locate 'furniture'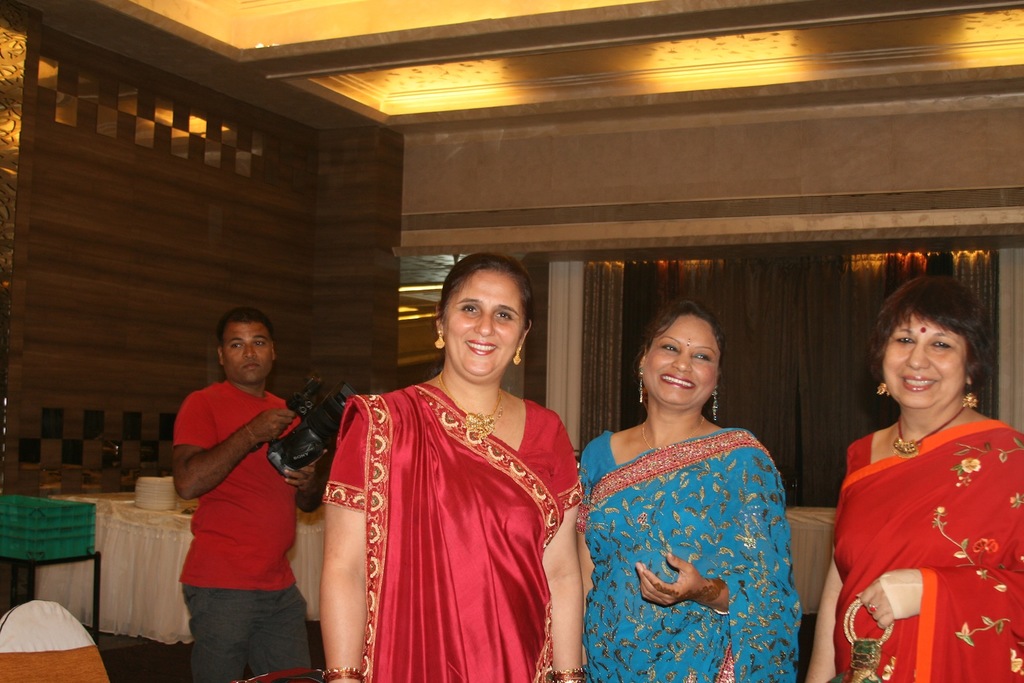
x1=0 y1=599 x2=109 y2=682
